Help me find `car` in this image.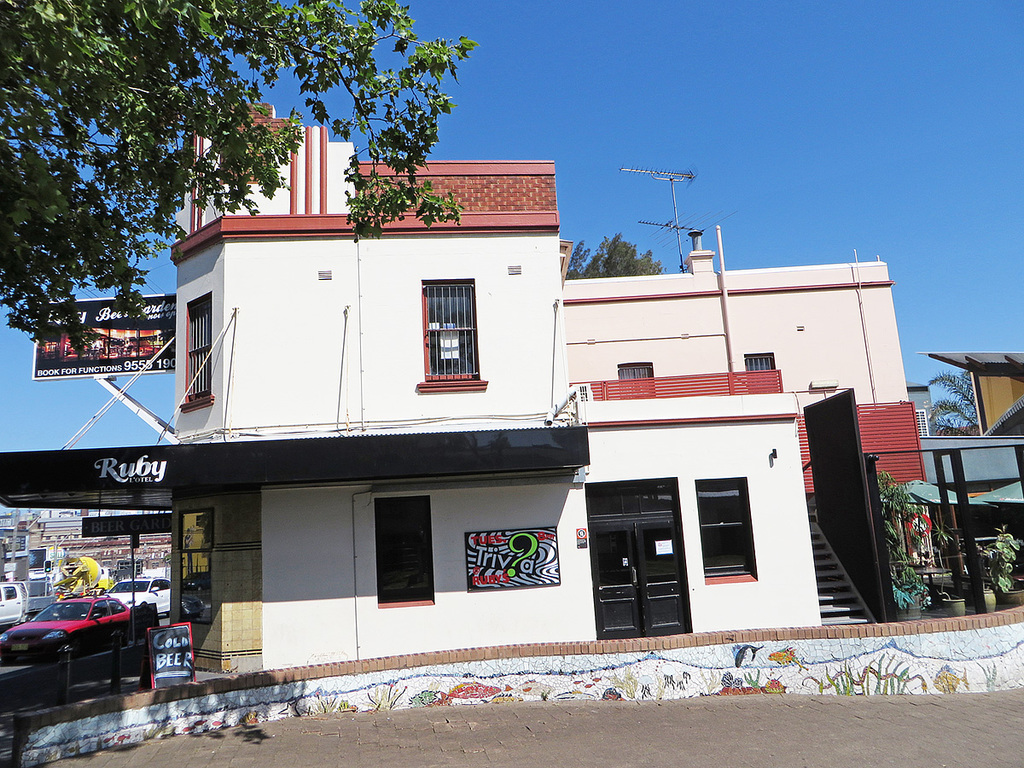
Found it: select_region(101, 578, 169, 618).
